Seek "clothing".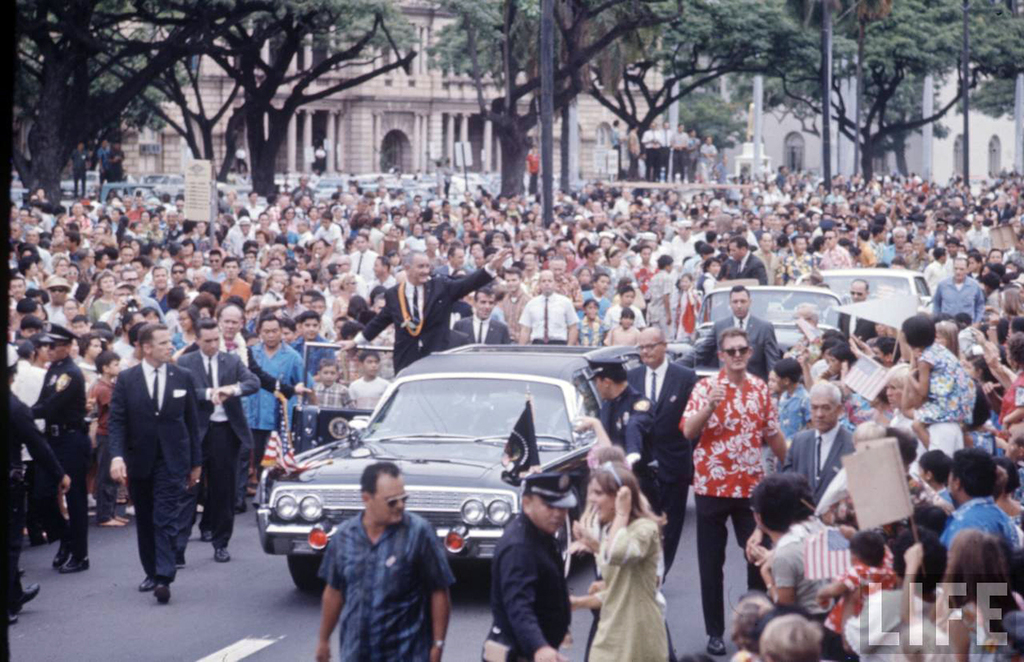
(x1=449, y1=315, x2=517, y2=346).
